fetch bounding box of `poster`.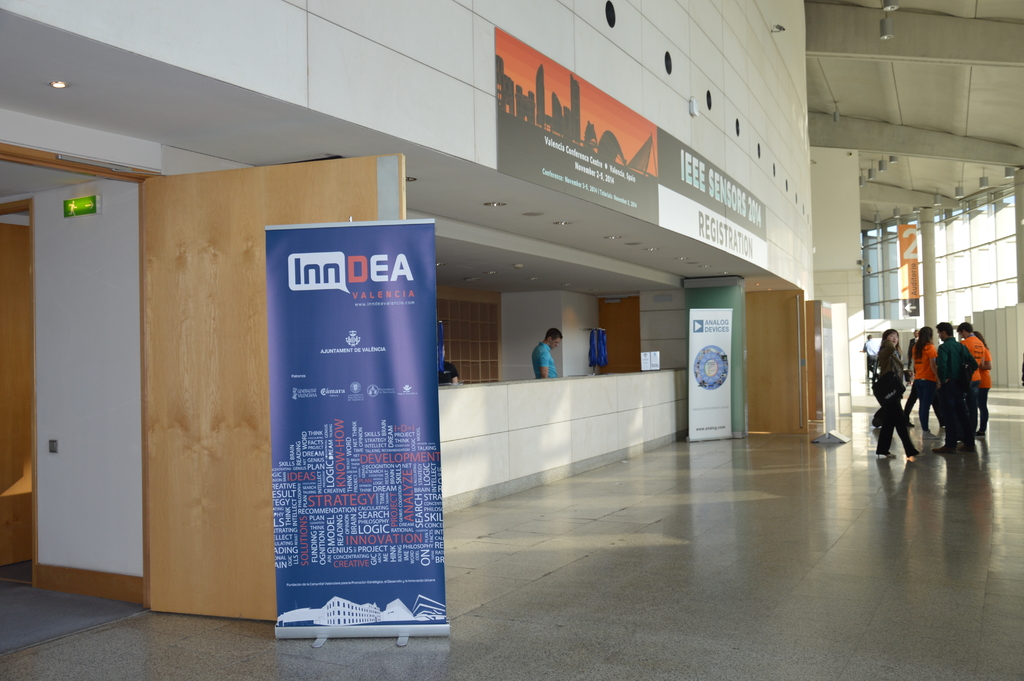
Bbox: left=265, top=213, right=442, bottom=627.
